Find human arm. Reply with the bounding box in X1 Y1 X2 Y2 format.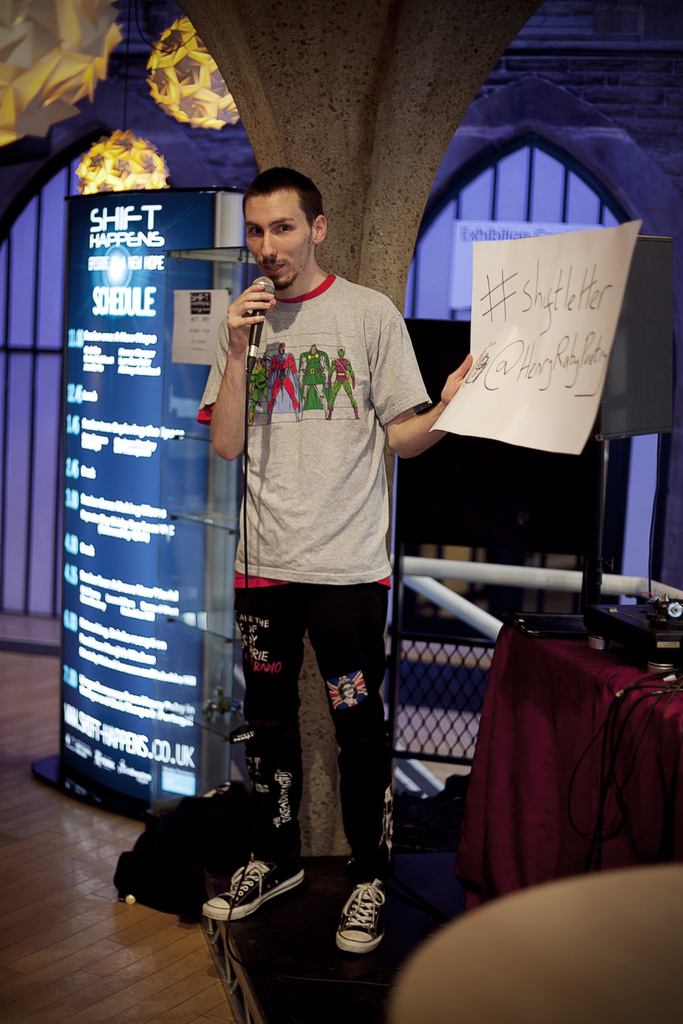
329 359 334 378.
